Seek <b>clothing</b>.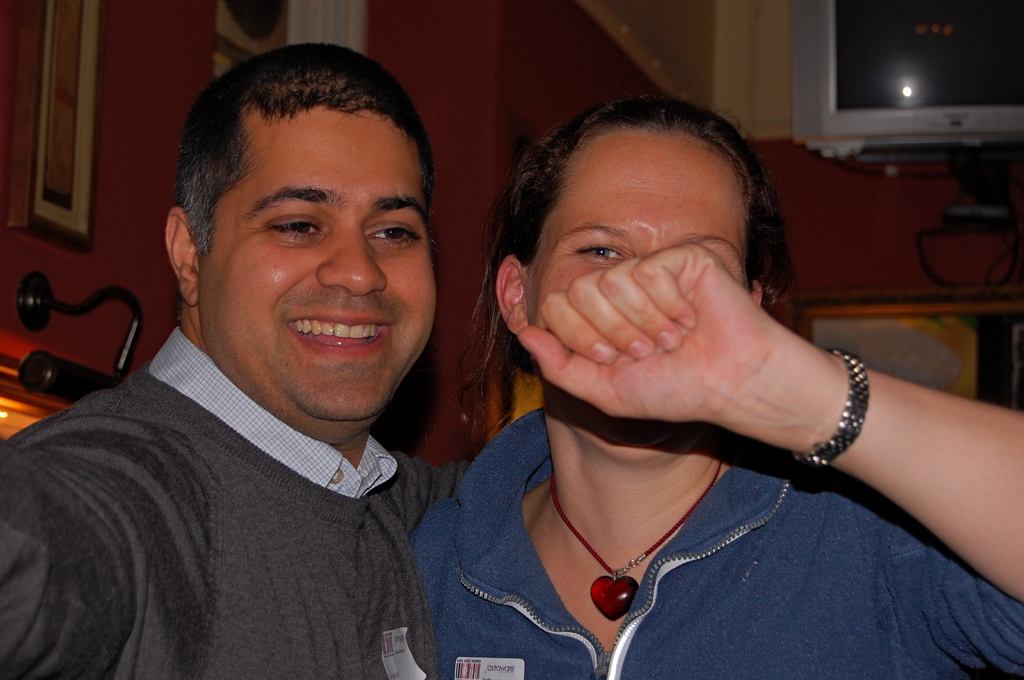
Rect(17, 308, 513, 674).
